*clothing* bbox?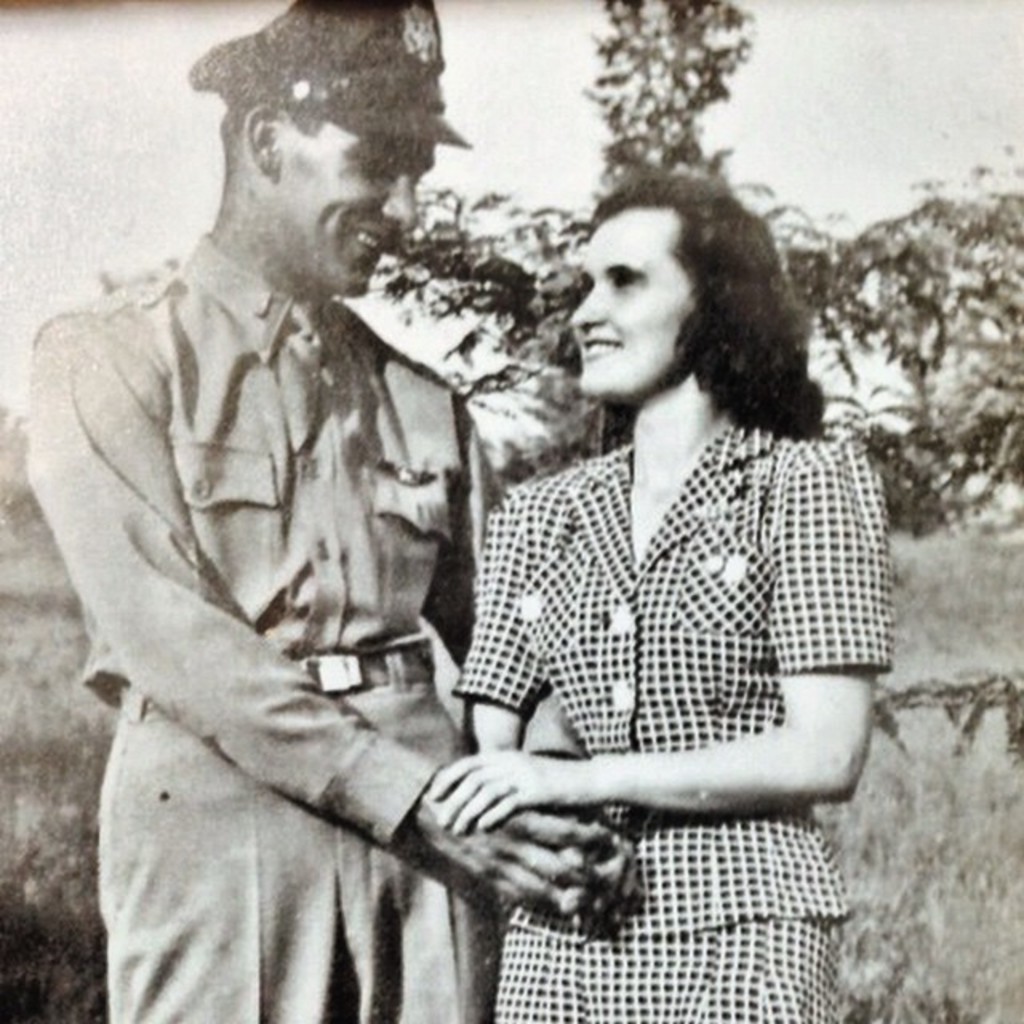
(448,398,896,1022)
